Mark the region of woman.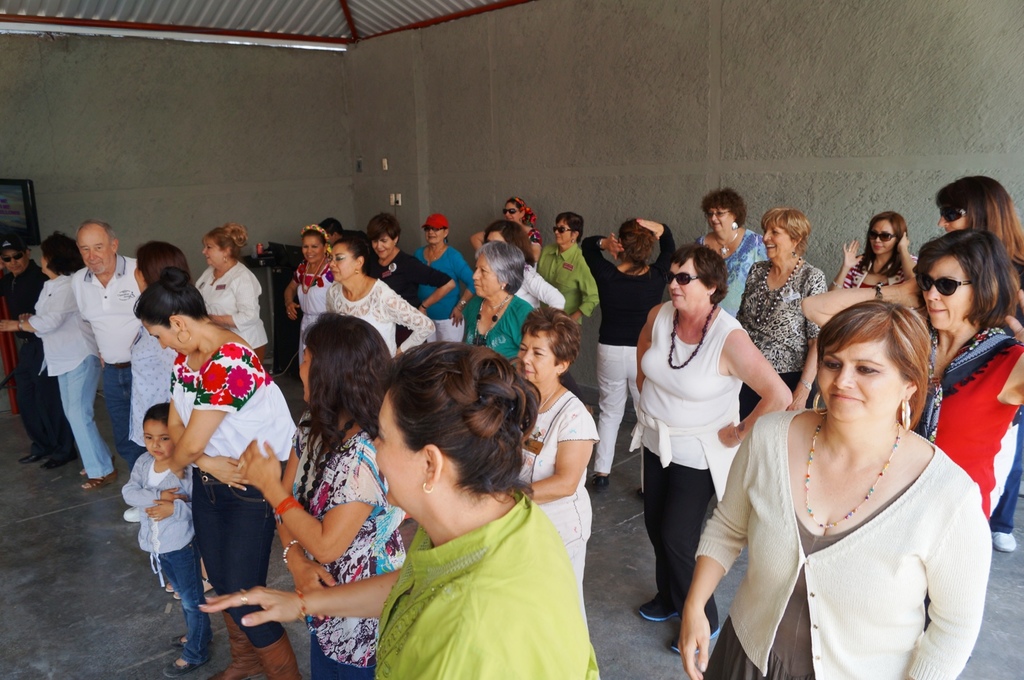
Region: [125, 235, 193, 461].
